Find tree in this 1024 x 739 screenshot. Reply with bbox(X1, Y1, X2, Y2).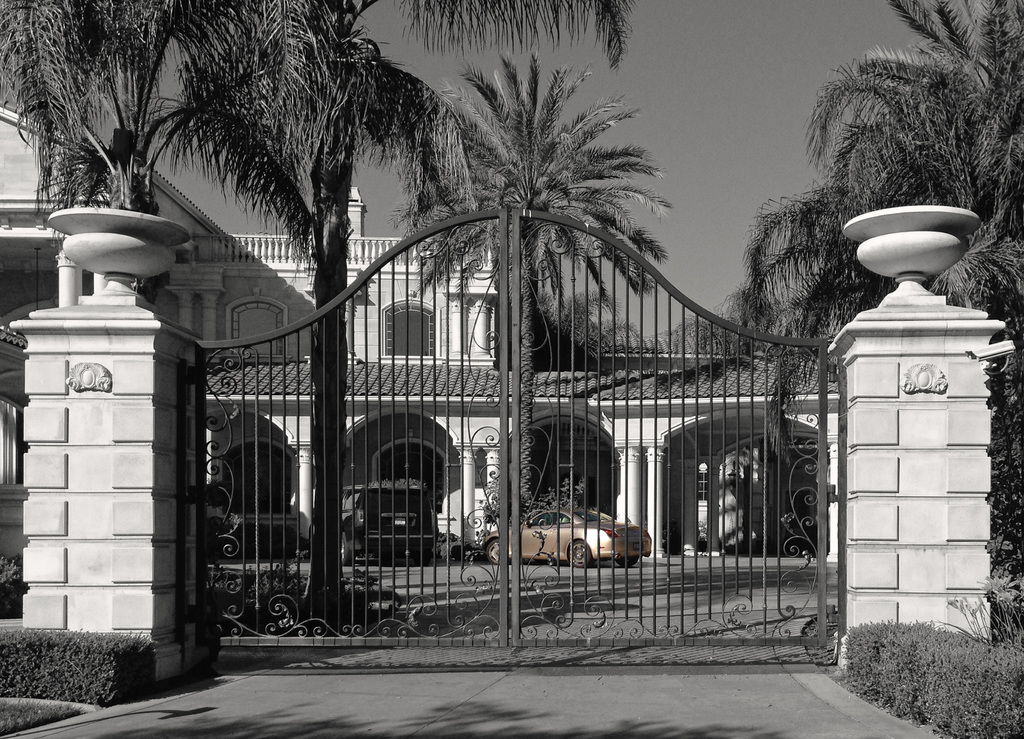
bbox(737, 7, 1023, 351).
